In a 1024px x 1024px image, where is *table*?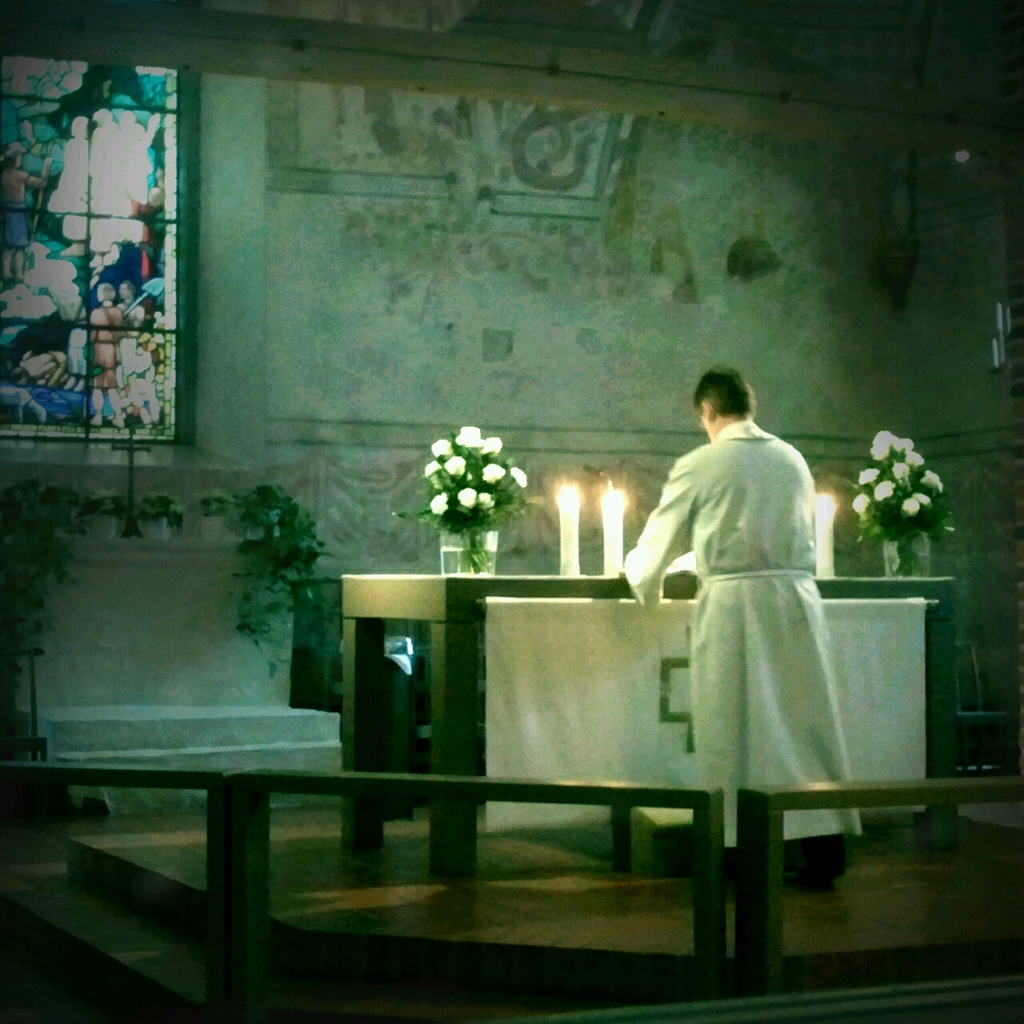
[x1=366, y1=578, x2=975, y2=949].
